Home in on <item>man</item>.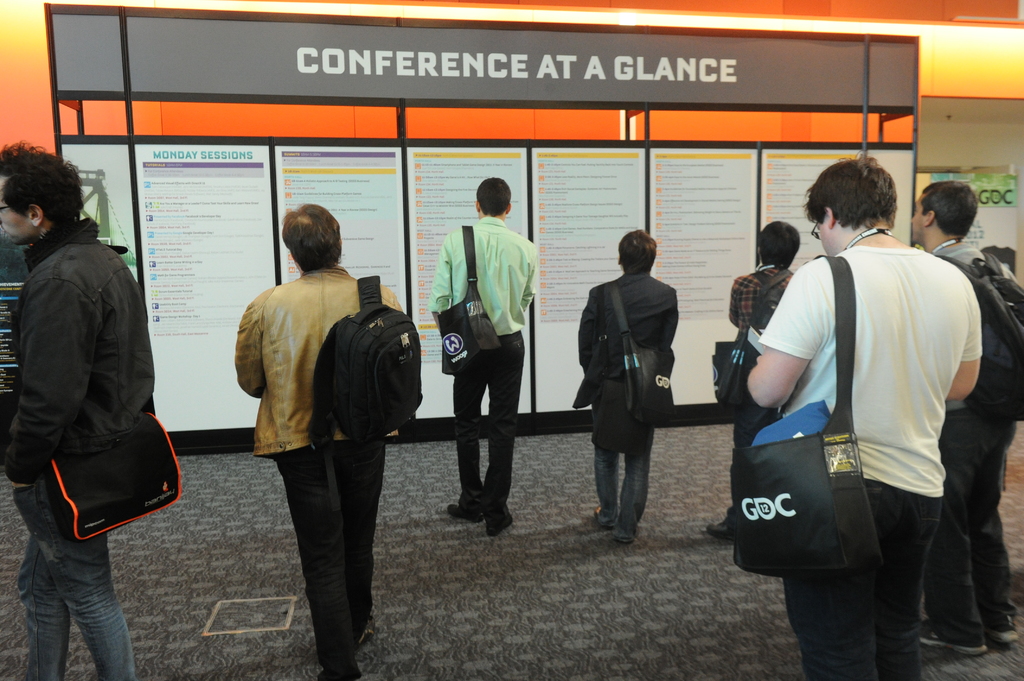
Homed in at (232, 198, 410, 680).
